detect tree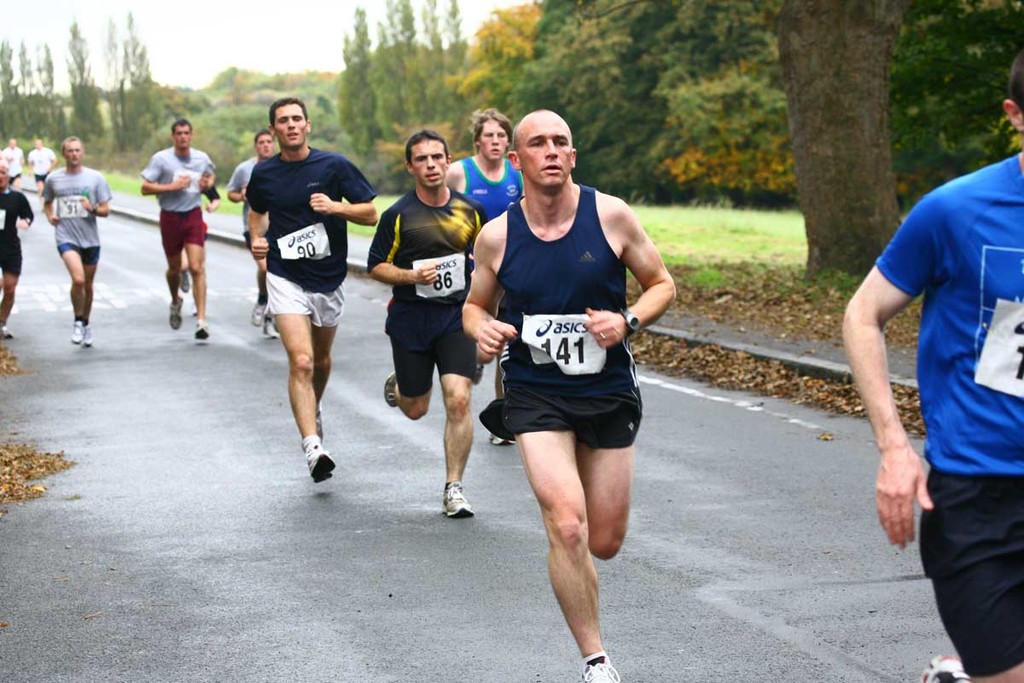
rect(762, 0, 900, 269)
